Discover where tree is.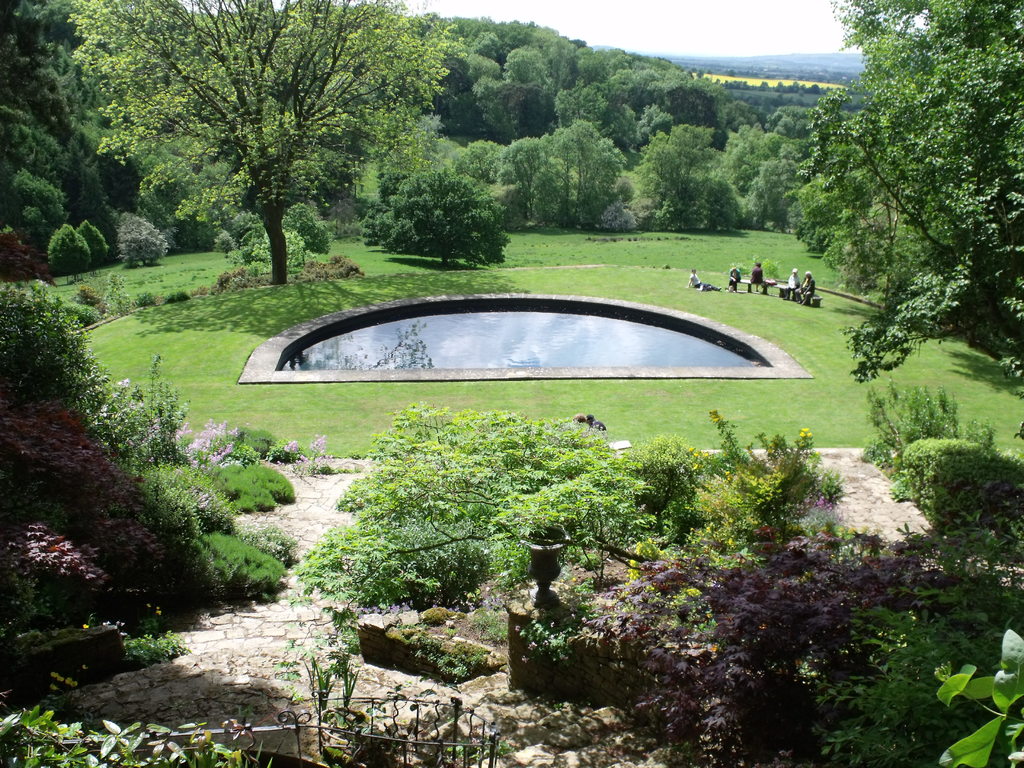
Discovered at detection(825, 596, 1023, 767).
